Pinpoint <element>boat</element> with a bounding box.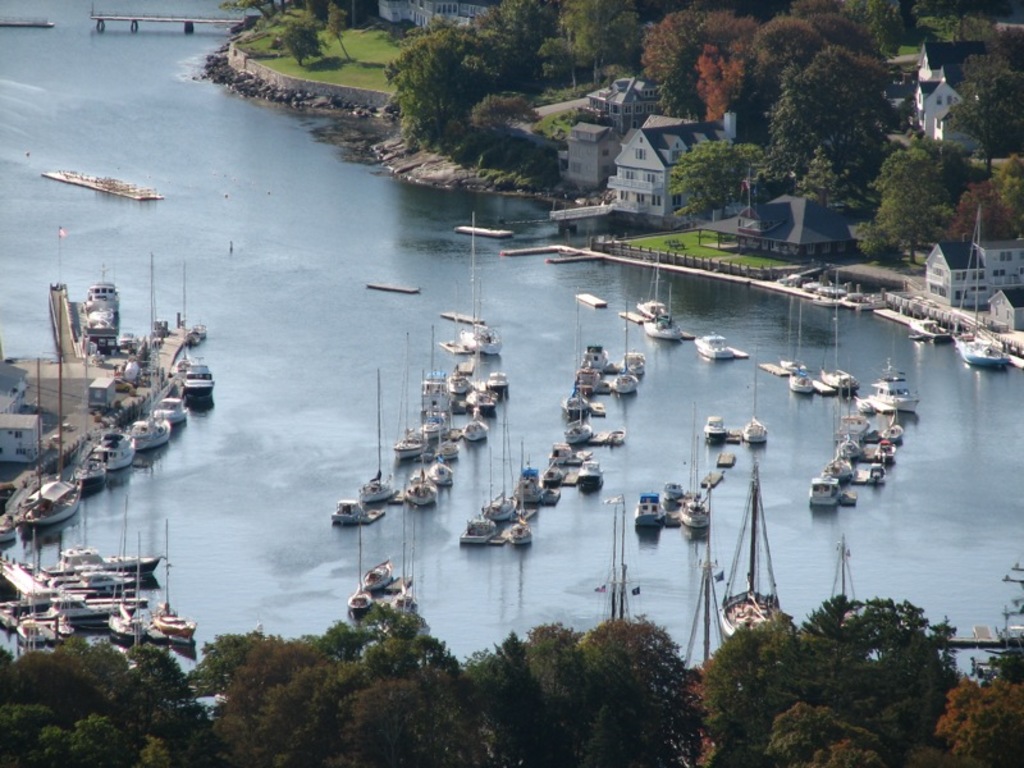
[152,525,196,641].
